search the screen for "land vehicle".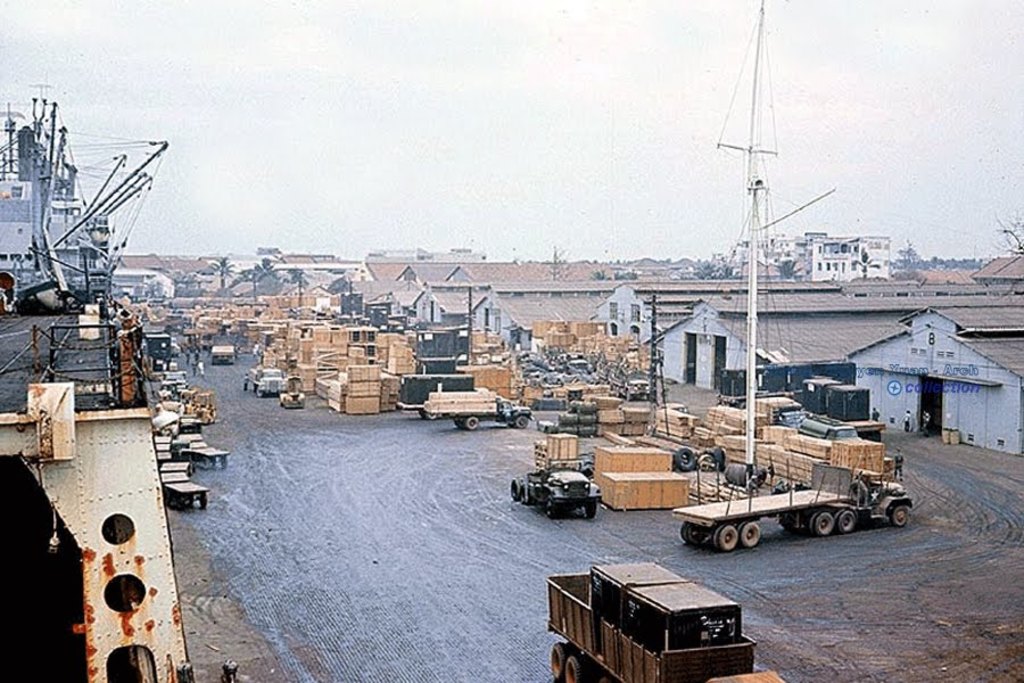
Found at 423/380/536/431.
